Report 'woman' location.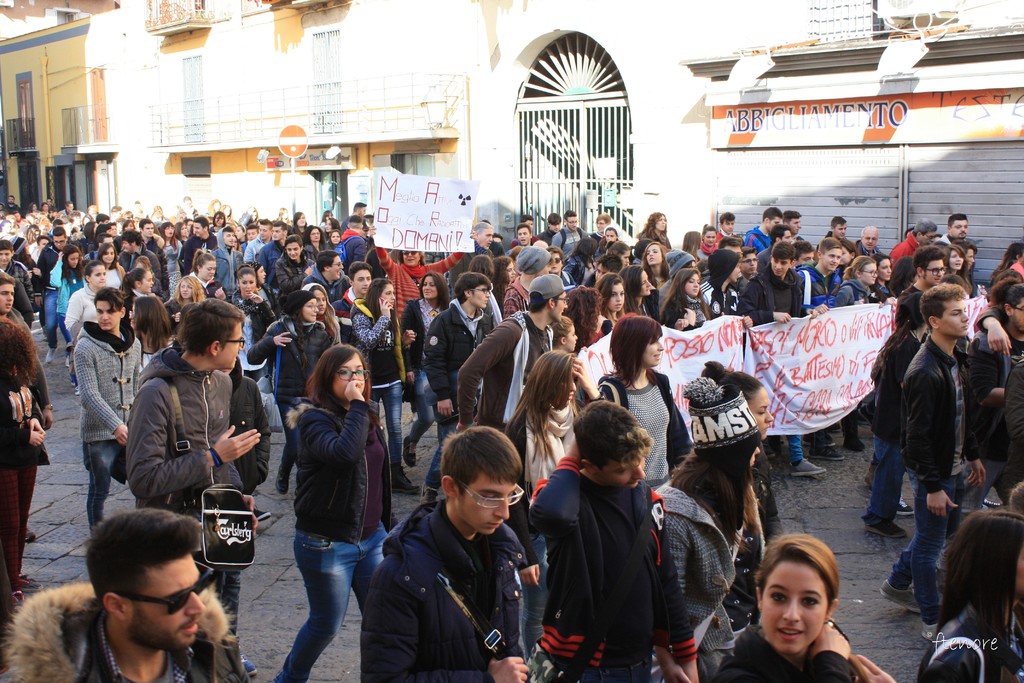
Report: <bbox>641, 244, 671, 289</bbox>.
